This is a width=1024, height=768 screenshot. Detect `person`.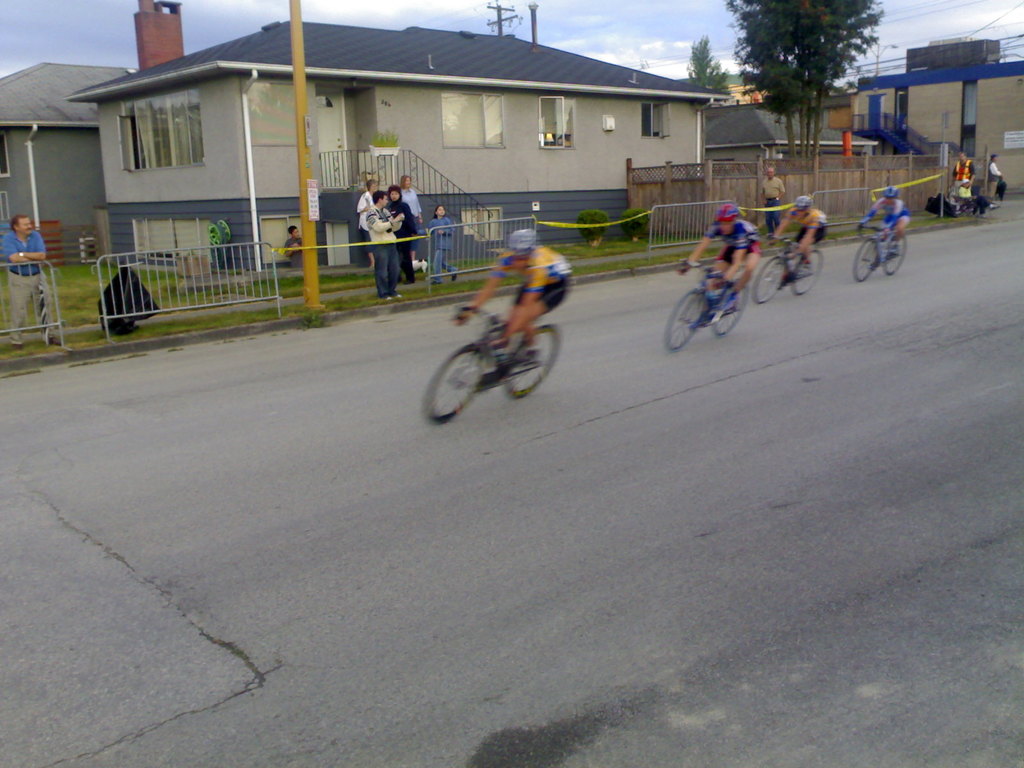
[448,223,575,360].
